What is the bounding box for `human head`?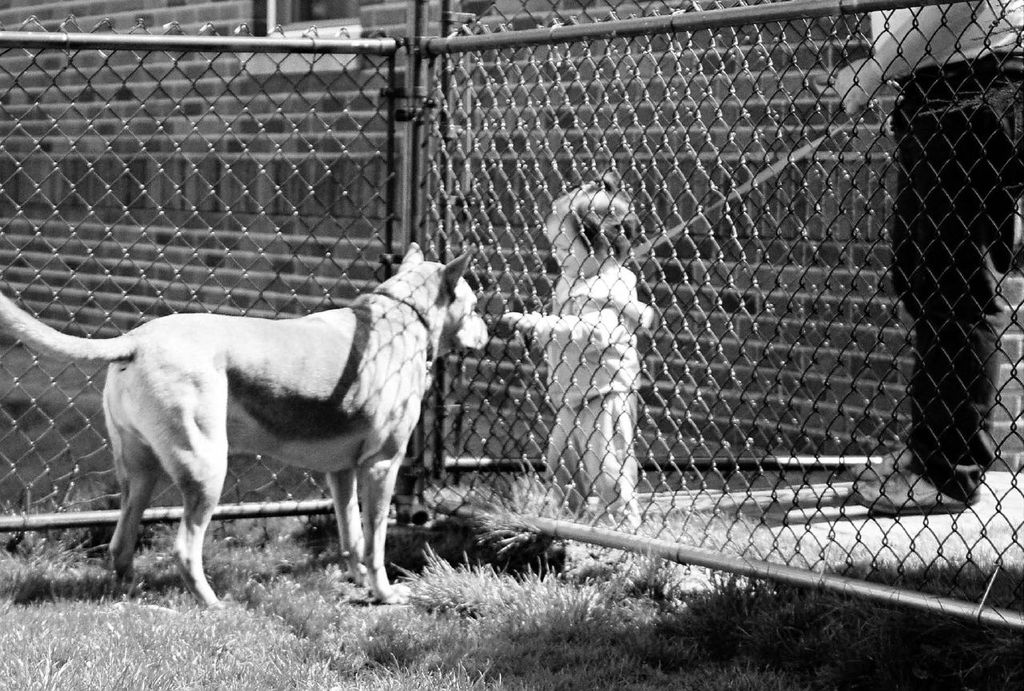
{"x1": 555, "y1": 182, "x2": 647, "y2": 263}.
